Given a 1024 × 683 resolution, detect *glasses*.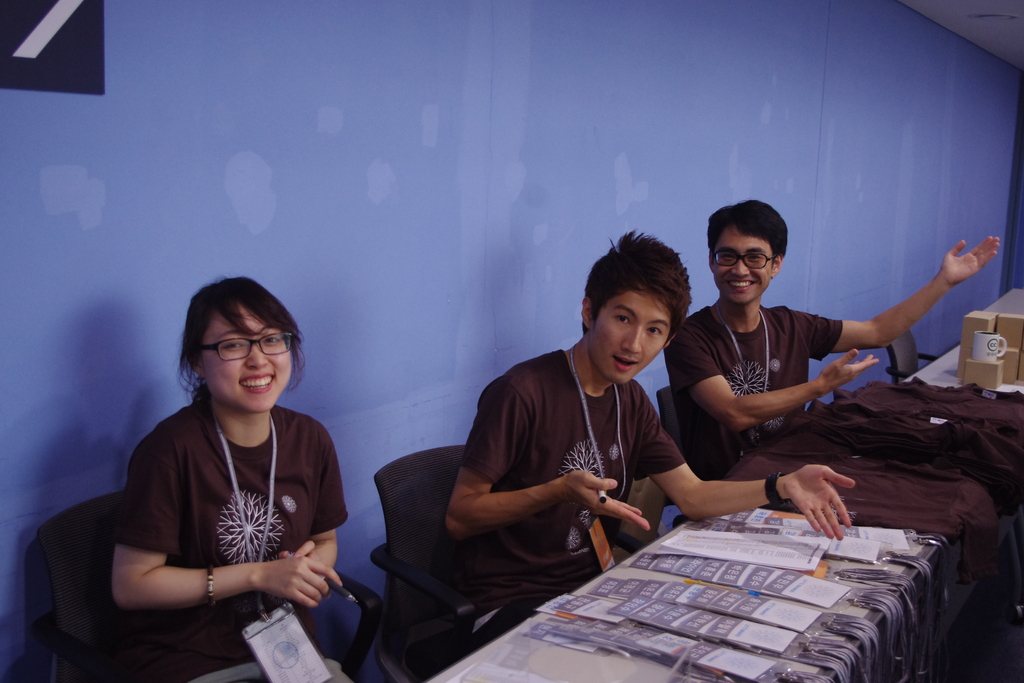
[x1=710, y1=247, x2=781, y2=270].
